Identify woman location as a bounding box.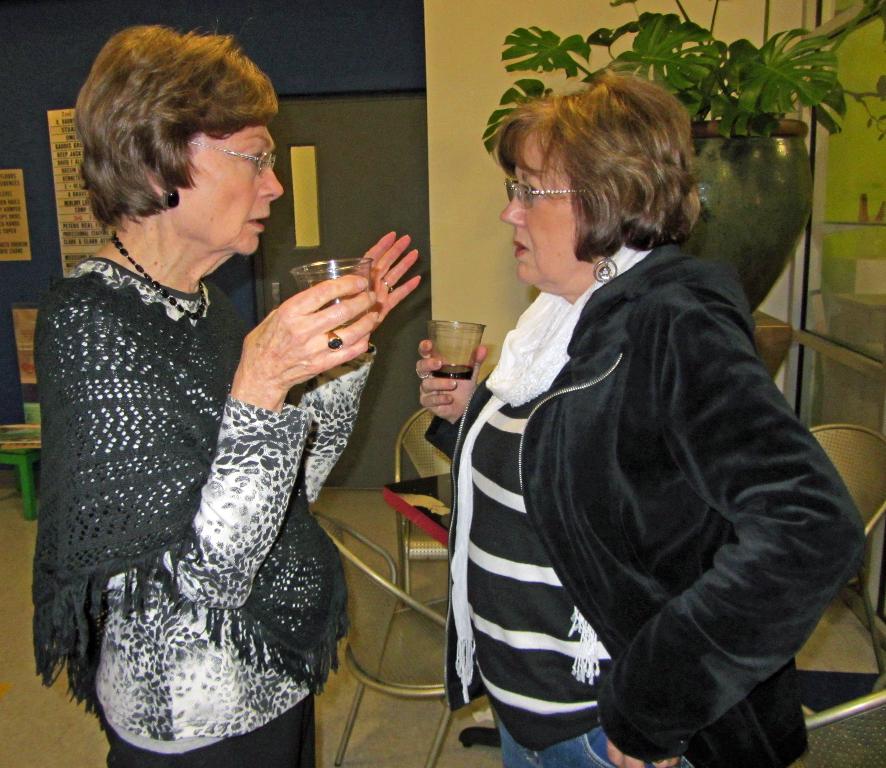
box=[410, 68, 867, 767].
